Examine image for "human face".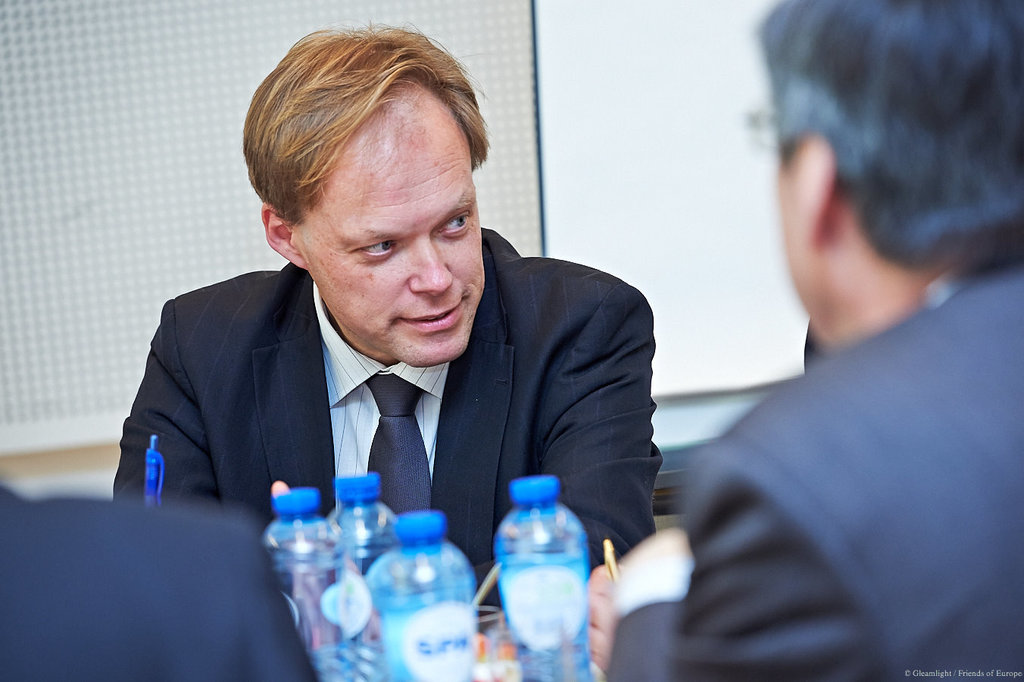
Examination result: bbox=(294, 87, 486, 361).
